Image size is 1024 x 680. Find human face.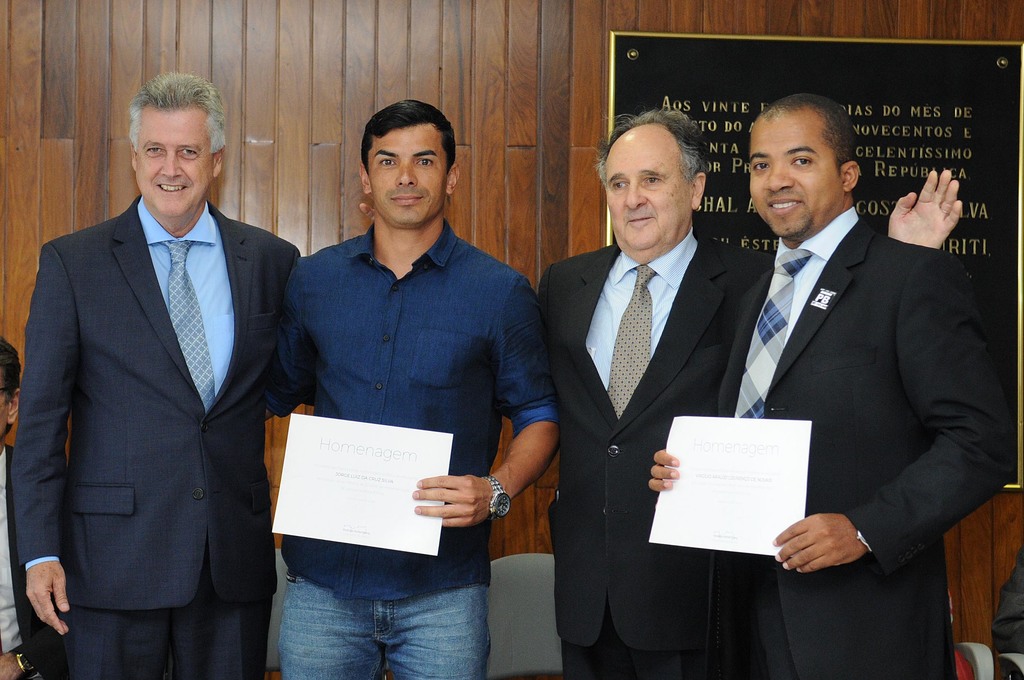
[x1=370, y1=124, x2=449, y2=223].
